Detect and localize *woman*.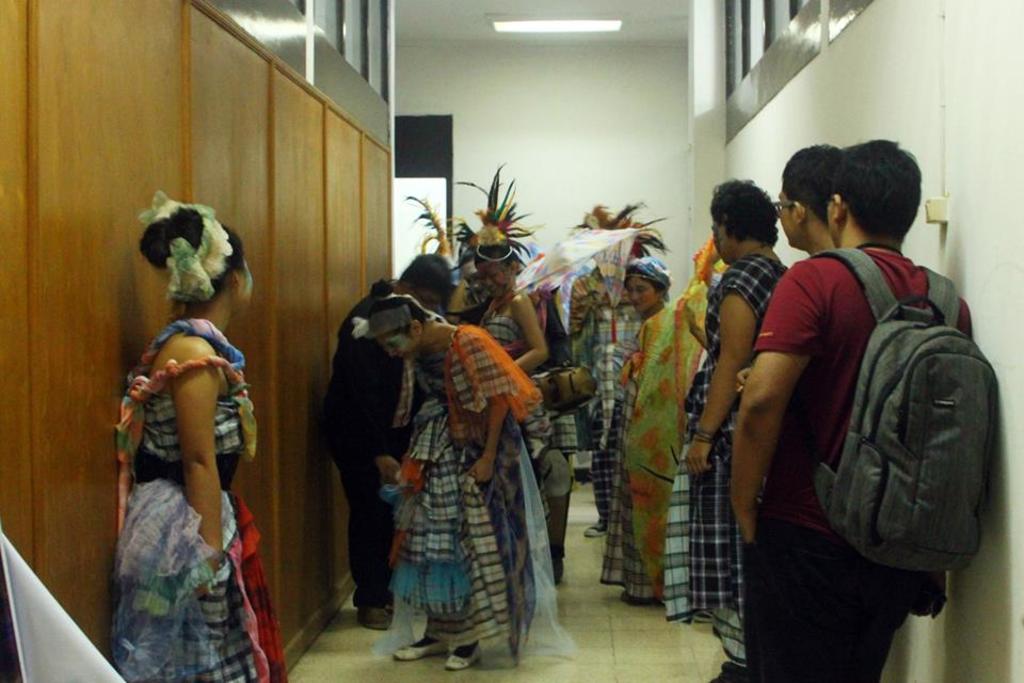
Localized at left=623, top=256, right=707, bottom=600.
